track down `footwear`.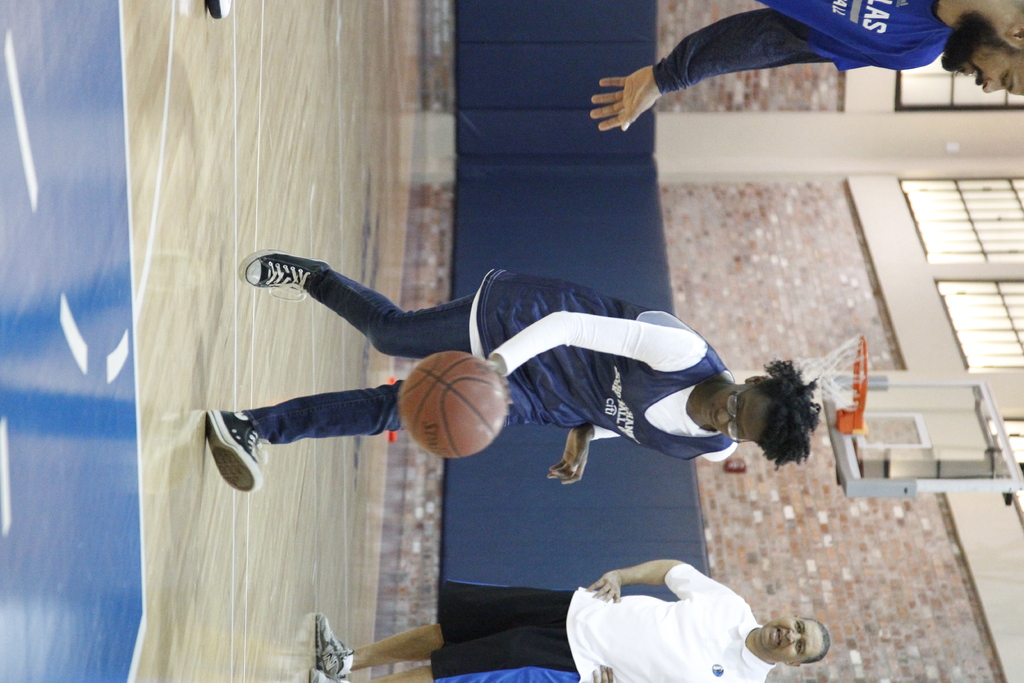
Tracked to {"left": 204, "top": 407, "right": 273, "bottom": 502}.
